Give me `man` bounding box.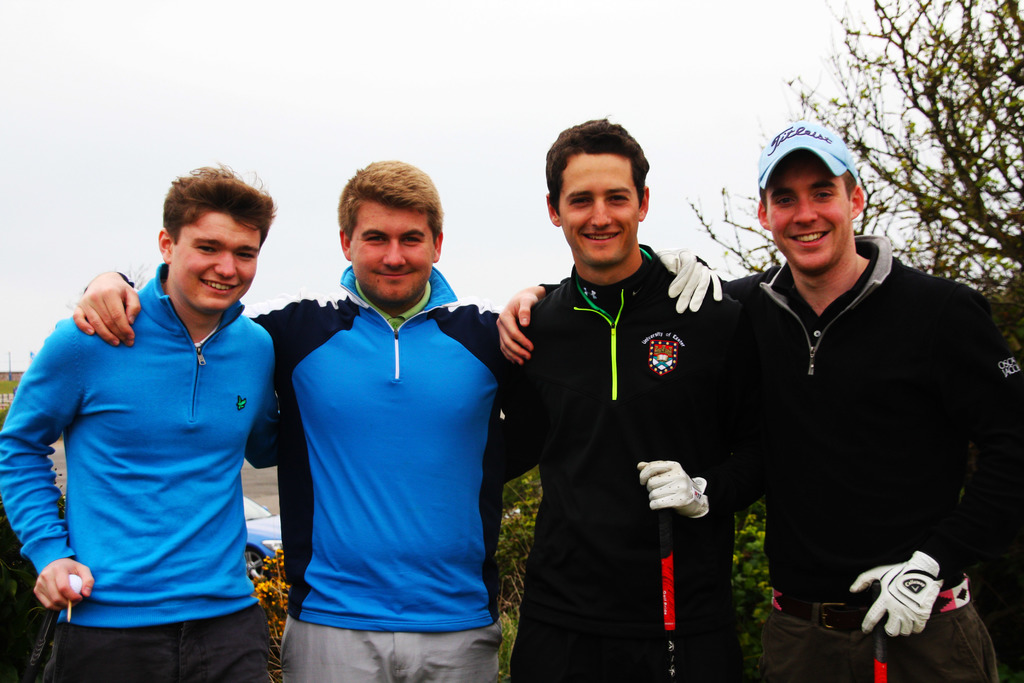
pyautogui.locateOnScreen(74, 158, 725, 682).
